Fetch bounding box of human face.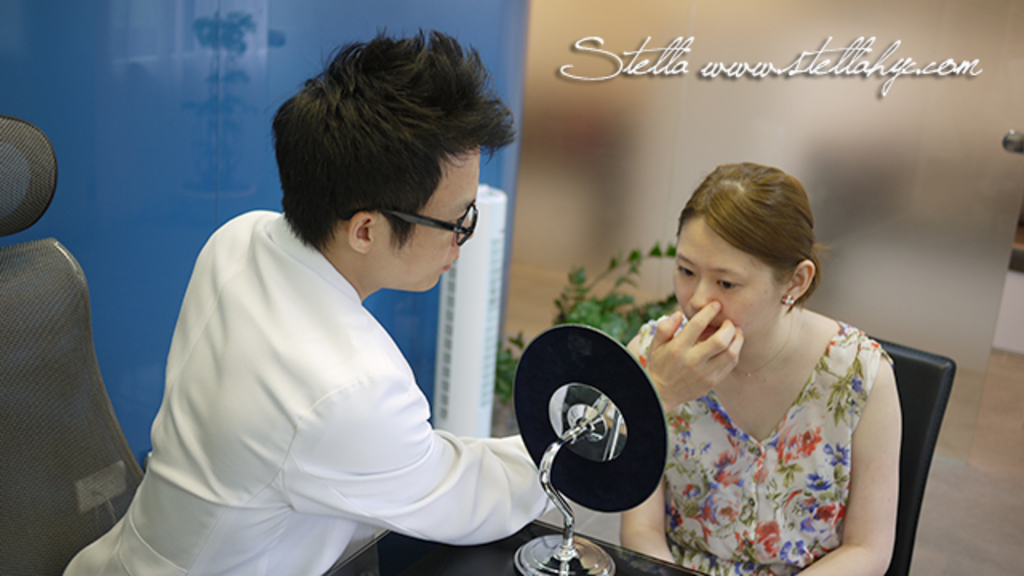
Bbox: 675:222:781:346.
